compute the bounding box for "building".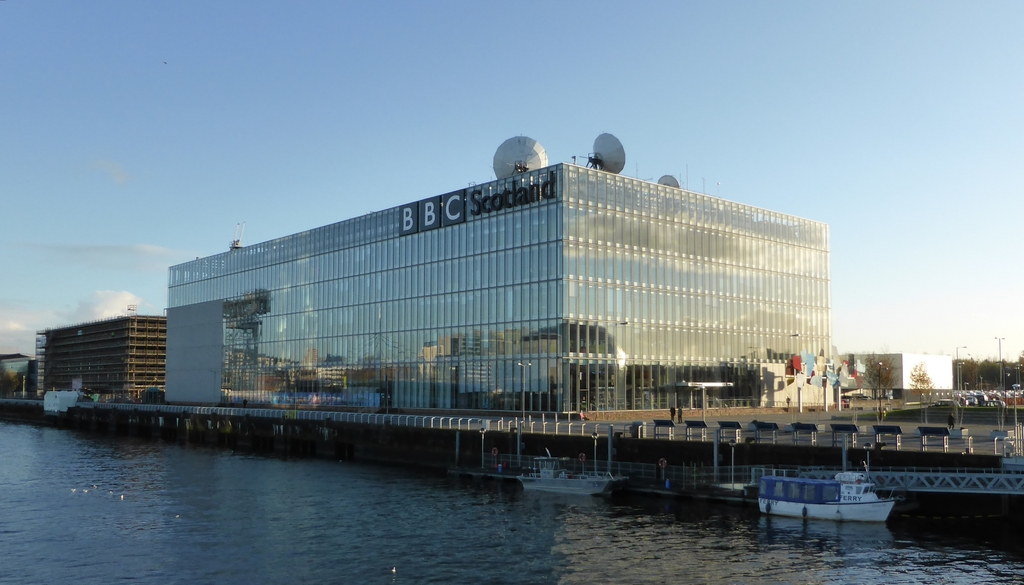
box(0, 354, 34, 400).
